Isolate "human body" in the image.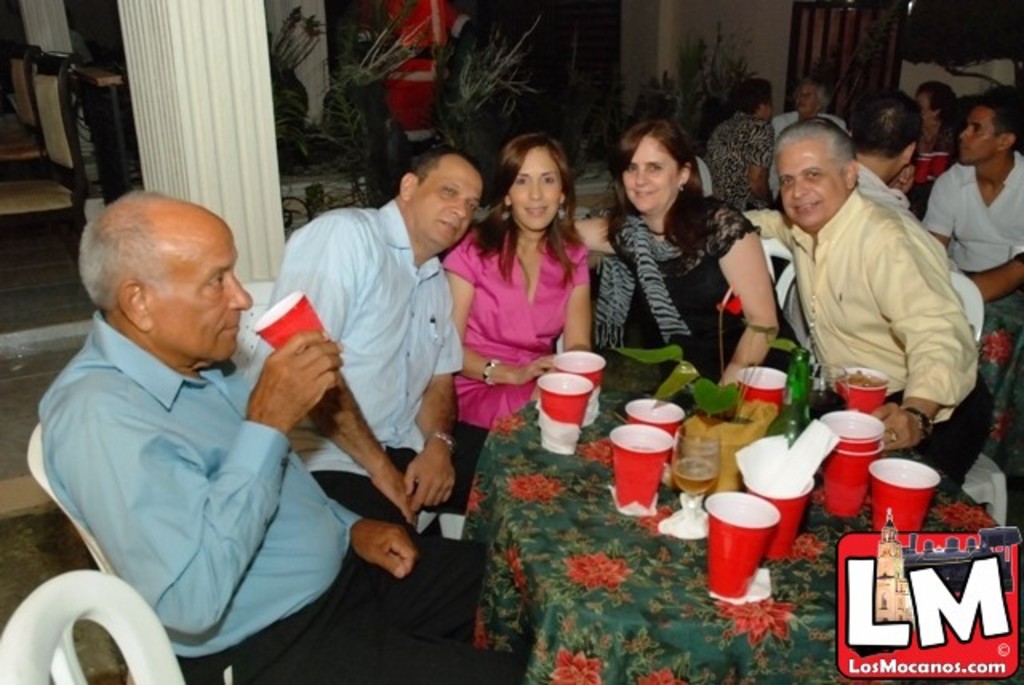
Isolated region: region(699, 75, 770, 206).
